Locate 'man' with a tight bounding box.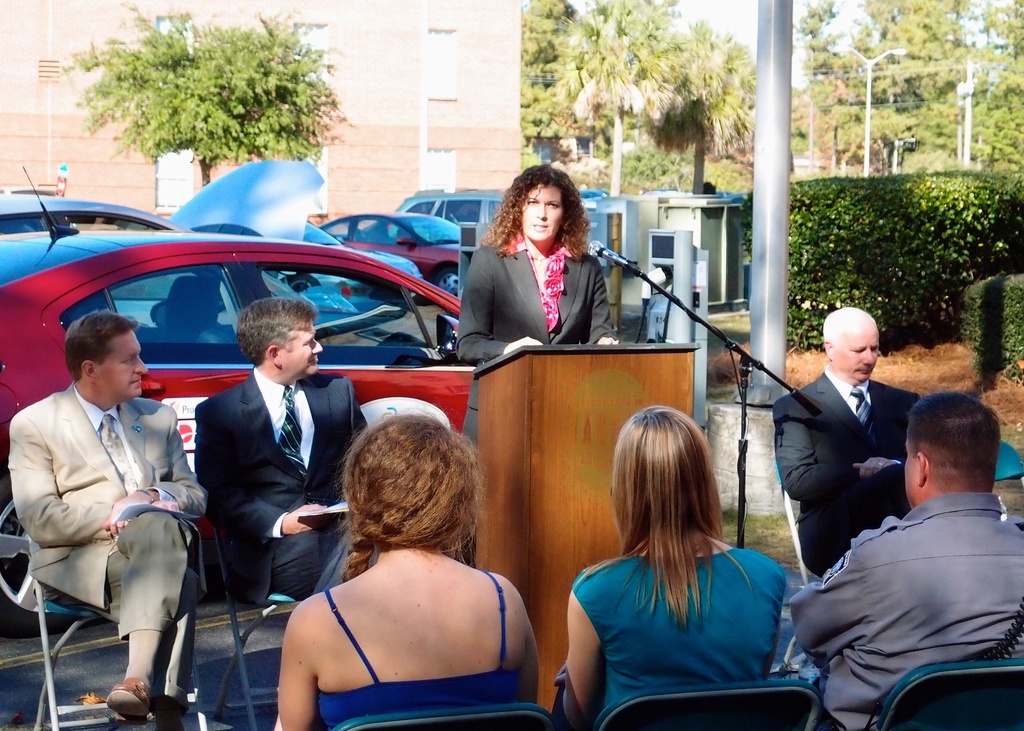
[x1=6, y1=309, x2=205, y2=730].
